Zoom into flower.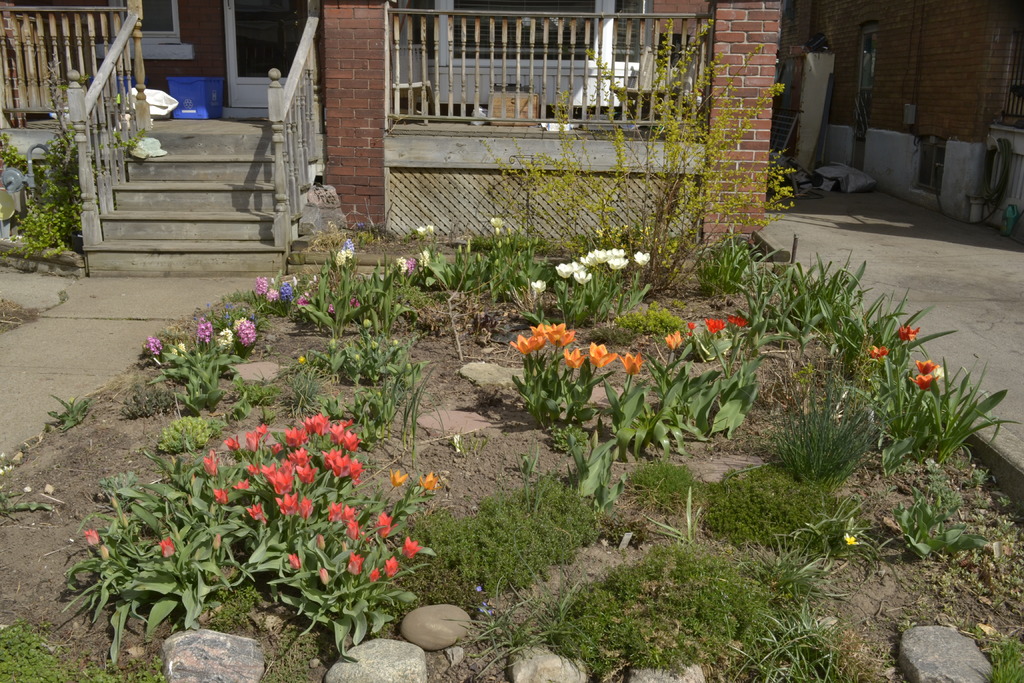
Zoom target: Rect(317, 567, 329, 588).
